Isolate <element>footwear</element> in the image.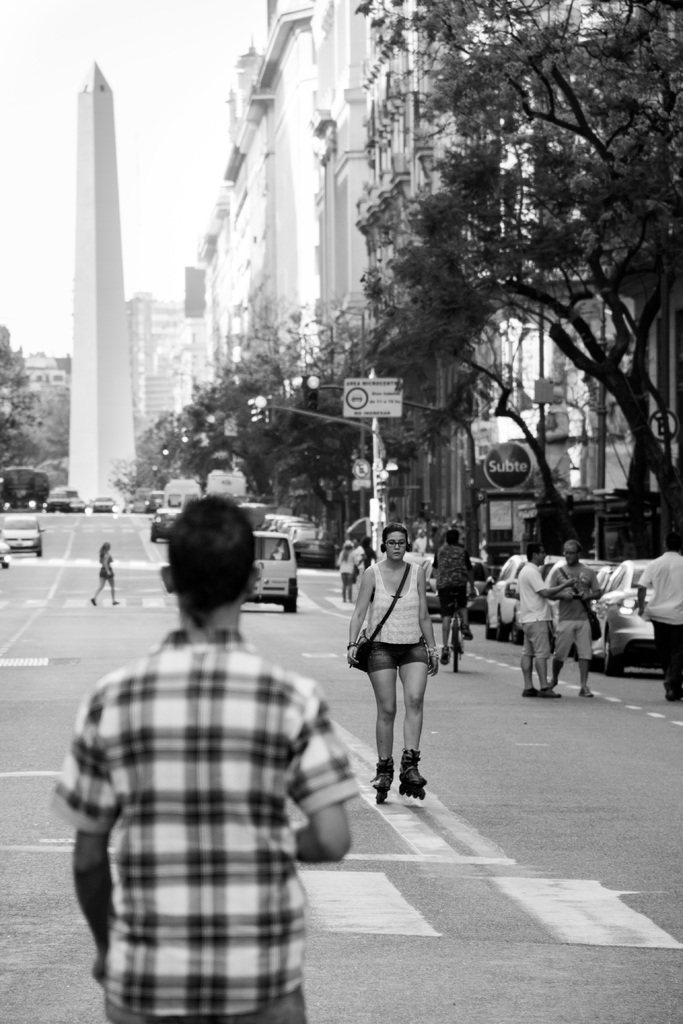
Isolated region: bbox(92, 595, 97, 604).
